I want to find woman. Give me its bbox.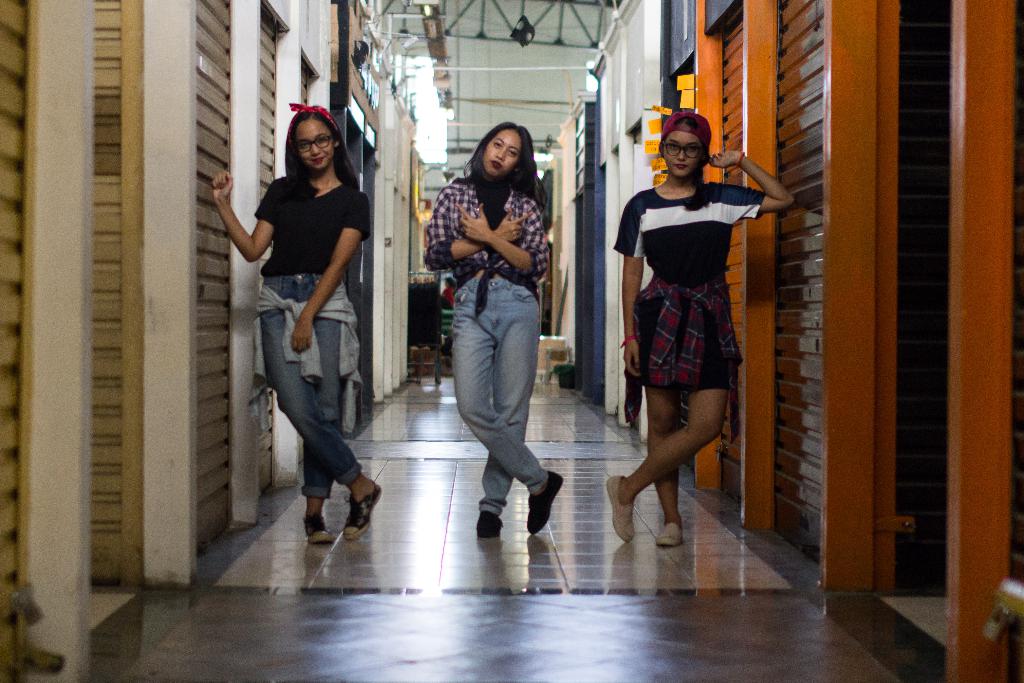
x1=223 y1=108 x2=390 y2=557.
